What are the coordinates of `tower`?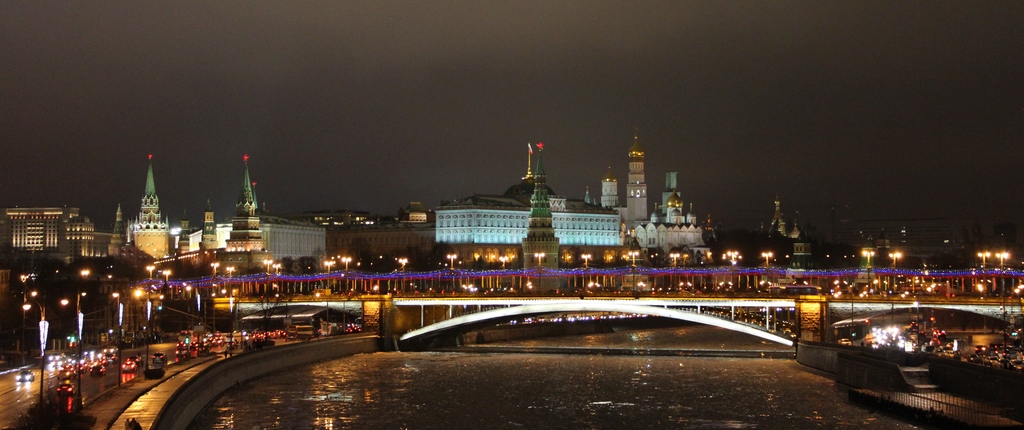
select_region(200, 206, 215, 248).
